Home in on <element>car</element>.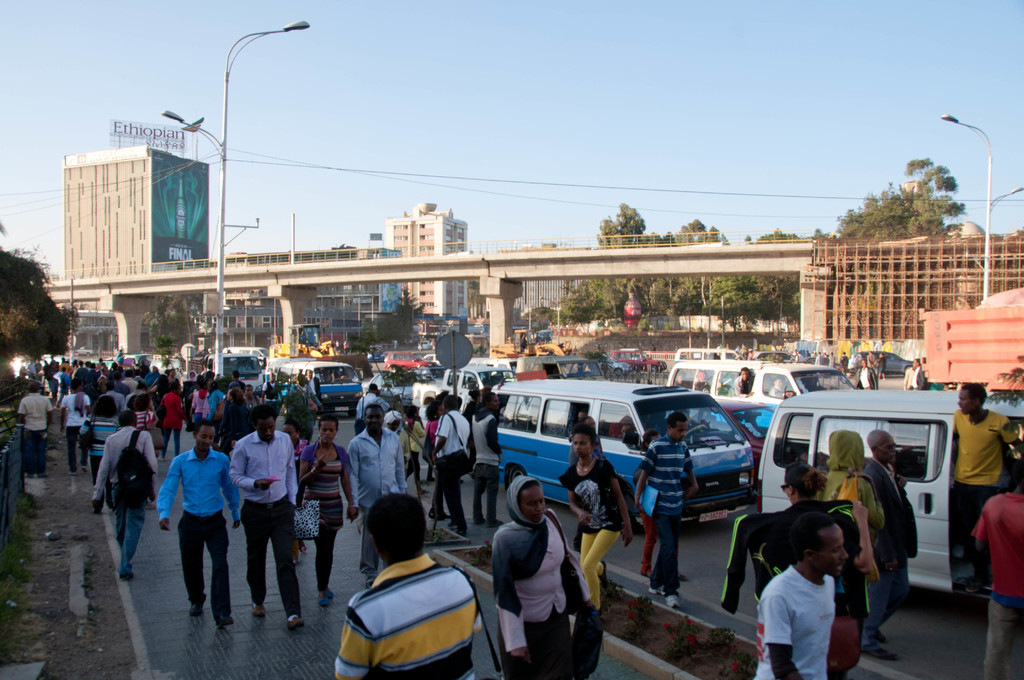
Homed in at 384,352,428,373.
